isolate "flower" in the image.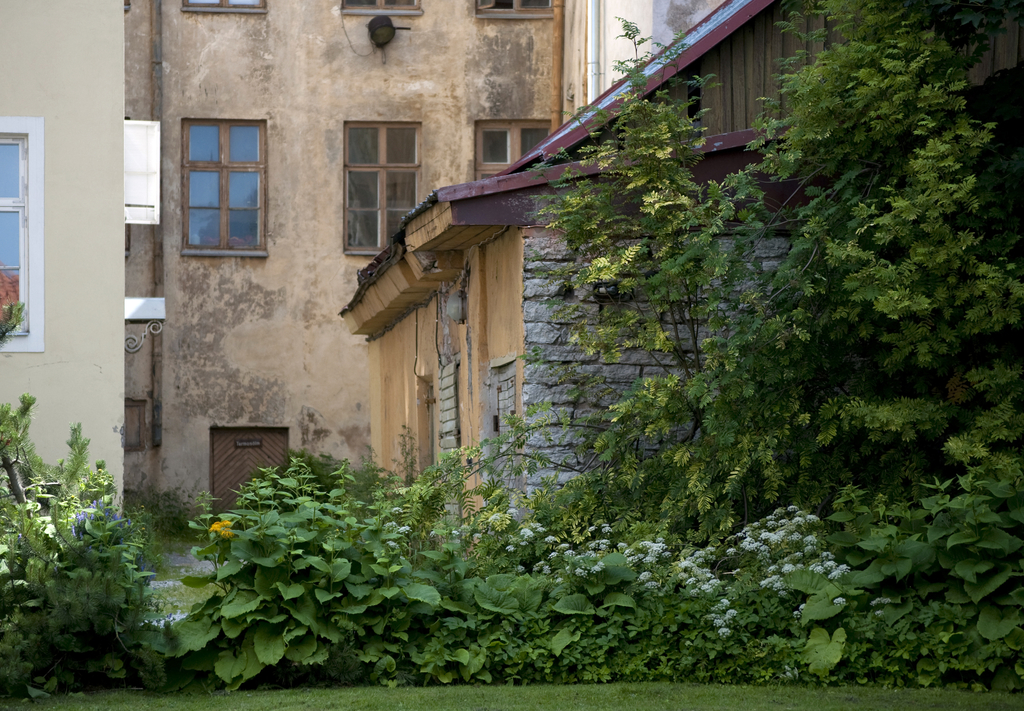
Isolated region: x1=590 y1=539 x2=614 y2=558.
